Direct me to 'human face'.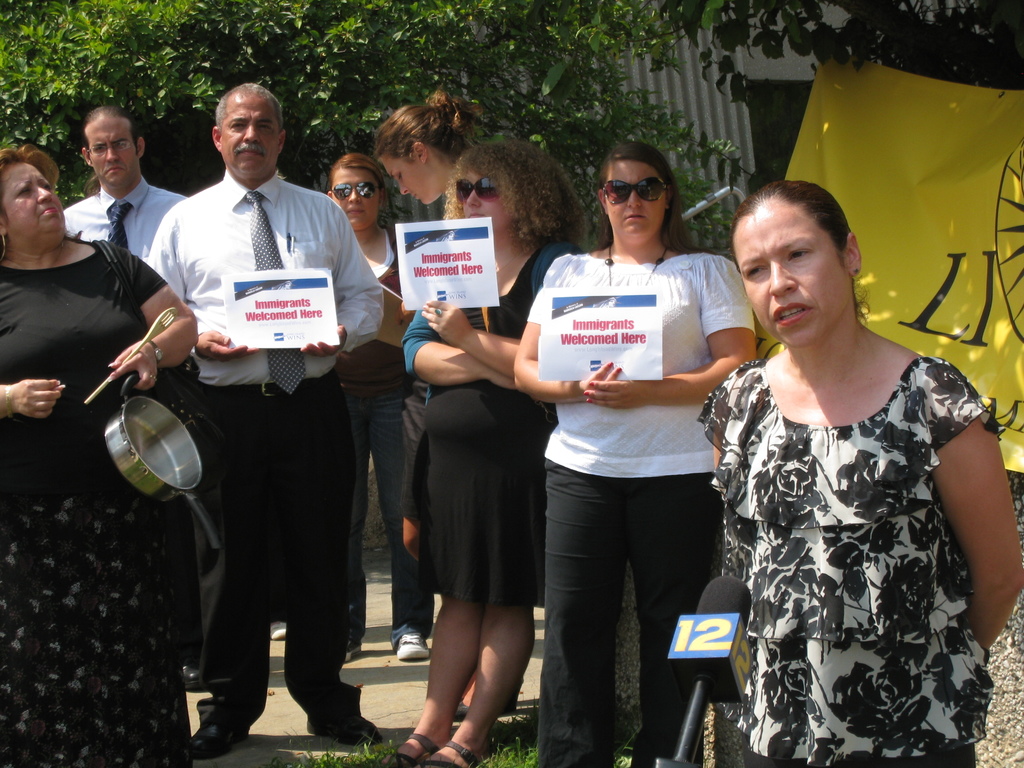
Direction: region(737, 212, 845, 353).
